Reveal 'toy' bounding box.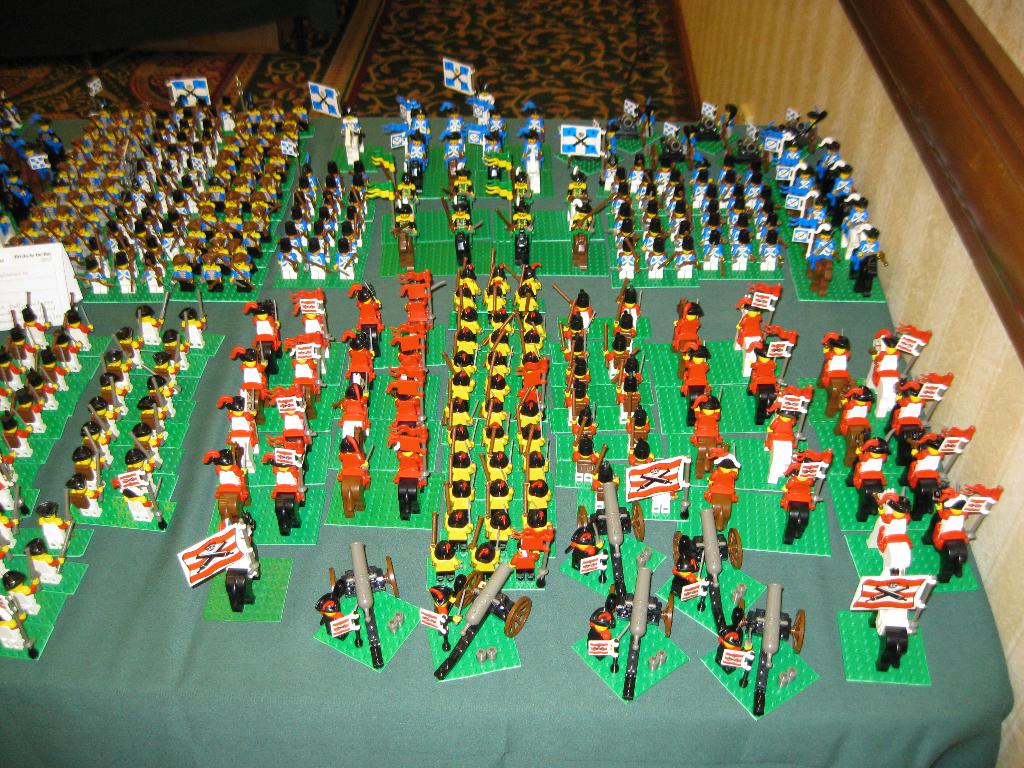
Revealed: bbox=[698, 218, 726, 243].
